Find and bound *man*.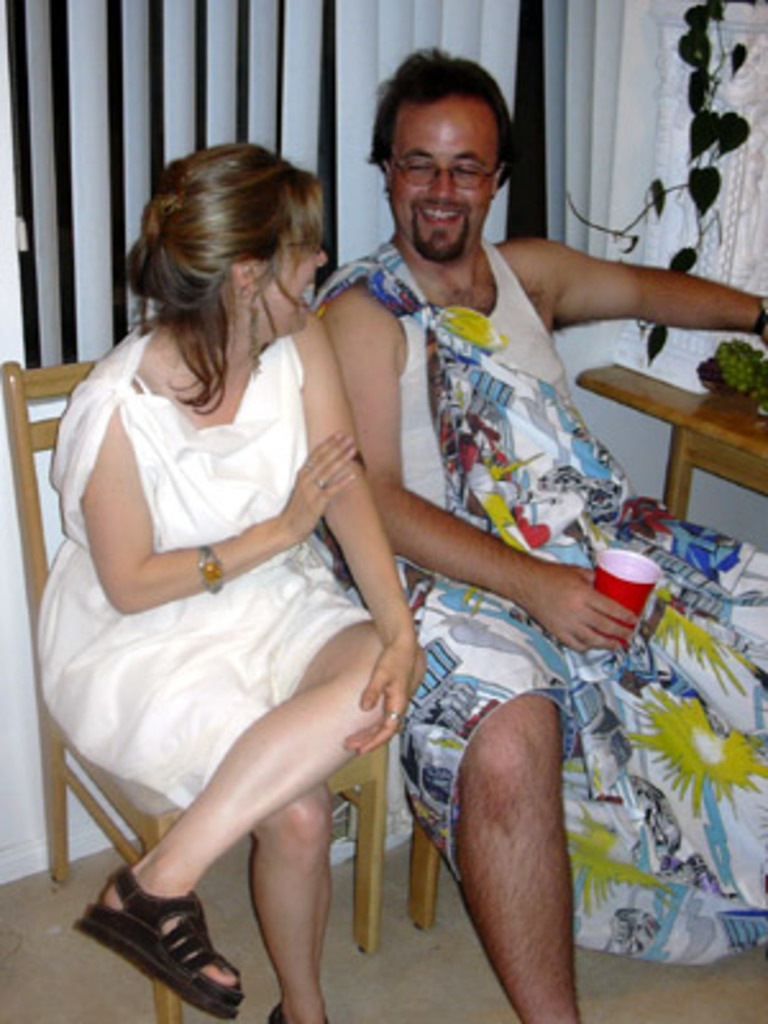
Bound: 141/59/648/1011.
